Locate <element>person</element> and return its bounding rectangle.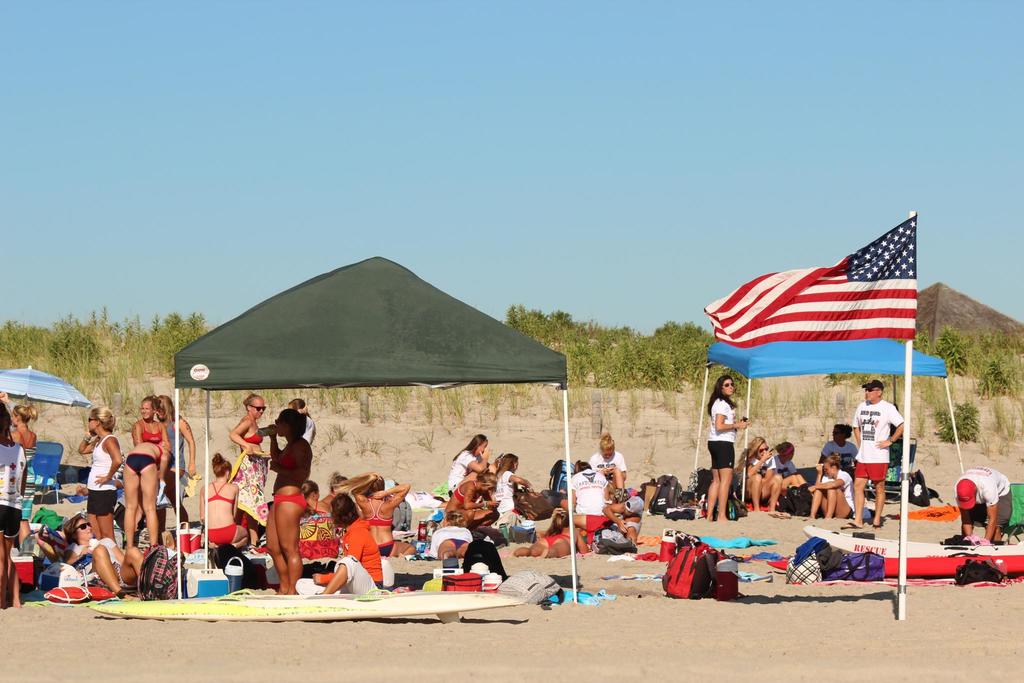
crop(445, 429, 492, 494).
